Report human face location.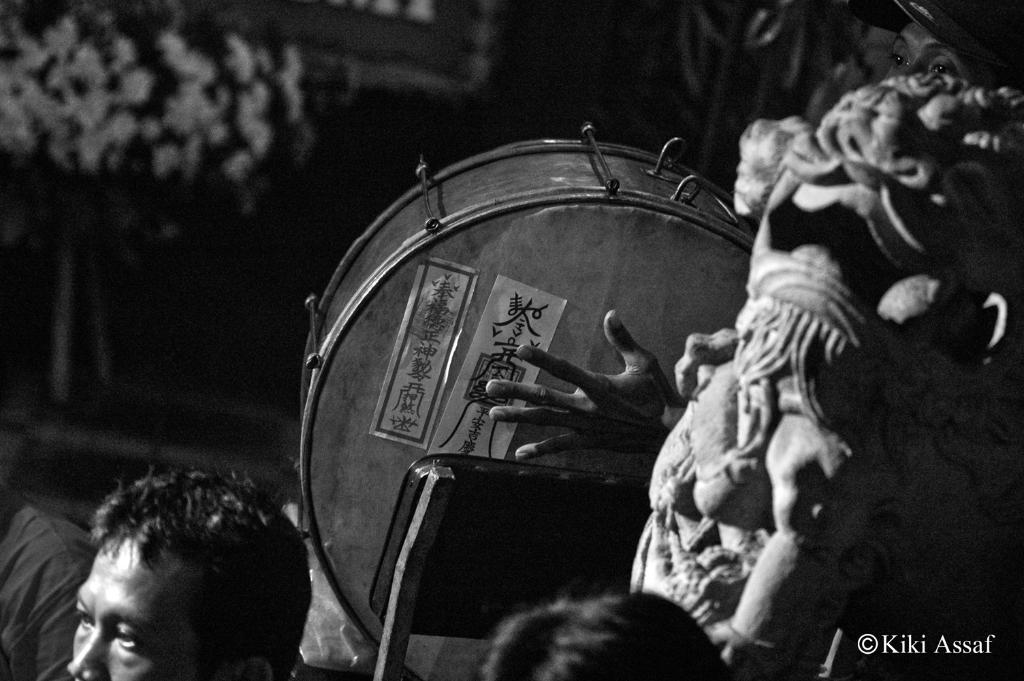
Report: bbox=[71, 536, 216, 680].
